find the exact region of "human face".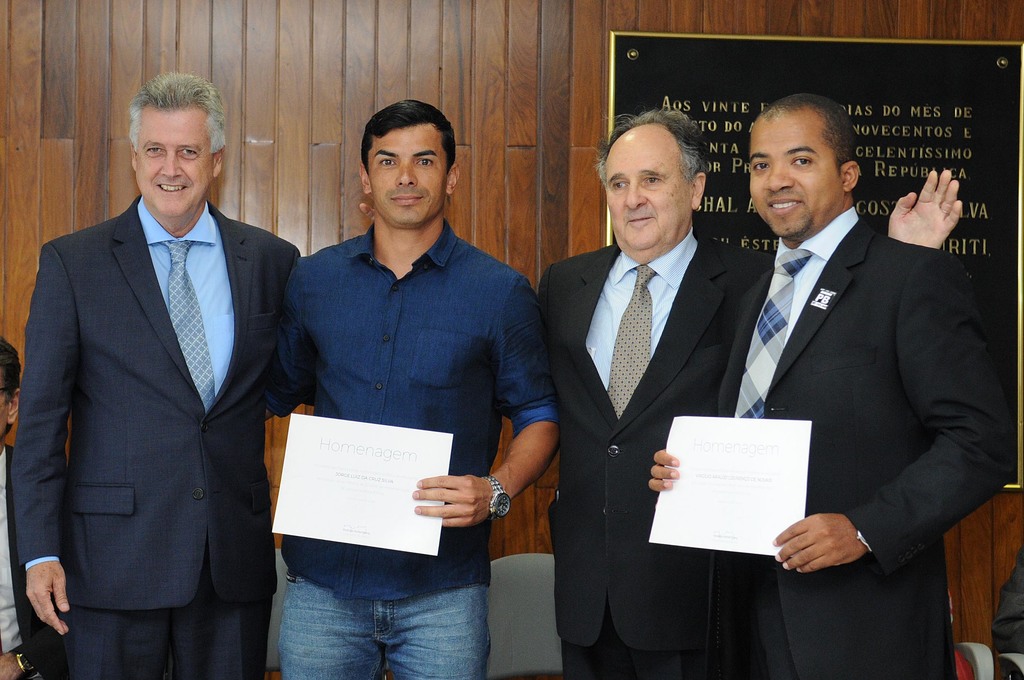
Exact region: <region>749, 111, 840, 234</region>.
